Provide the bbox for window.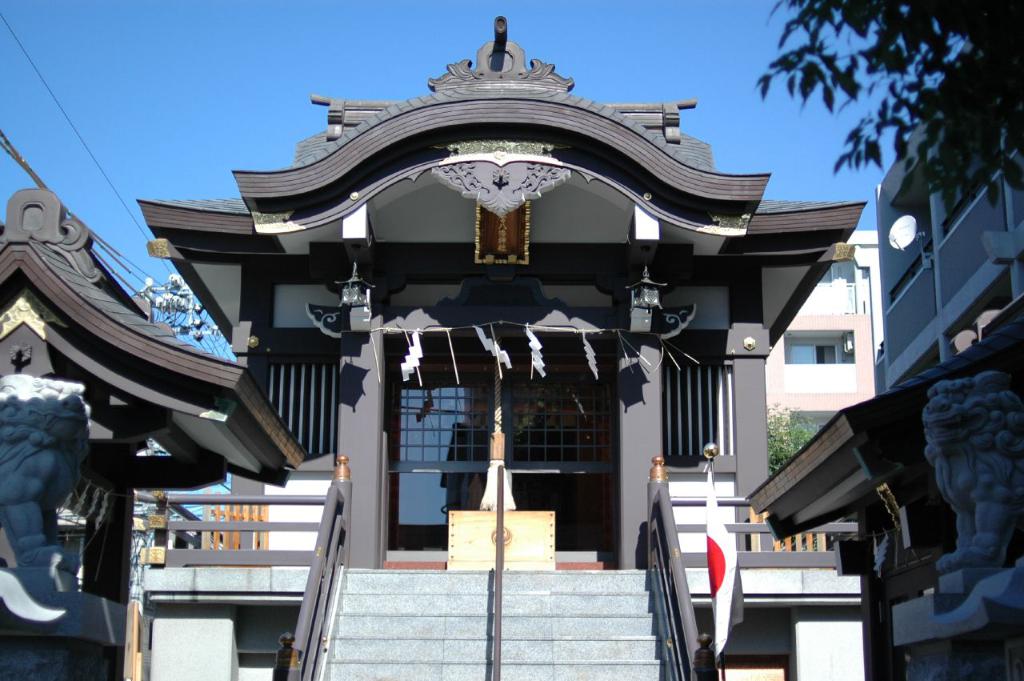
select_region(790, 327, 842, 363).
